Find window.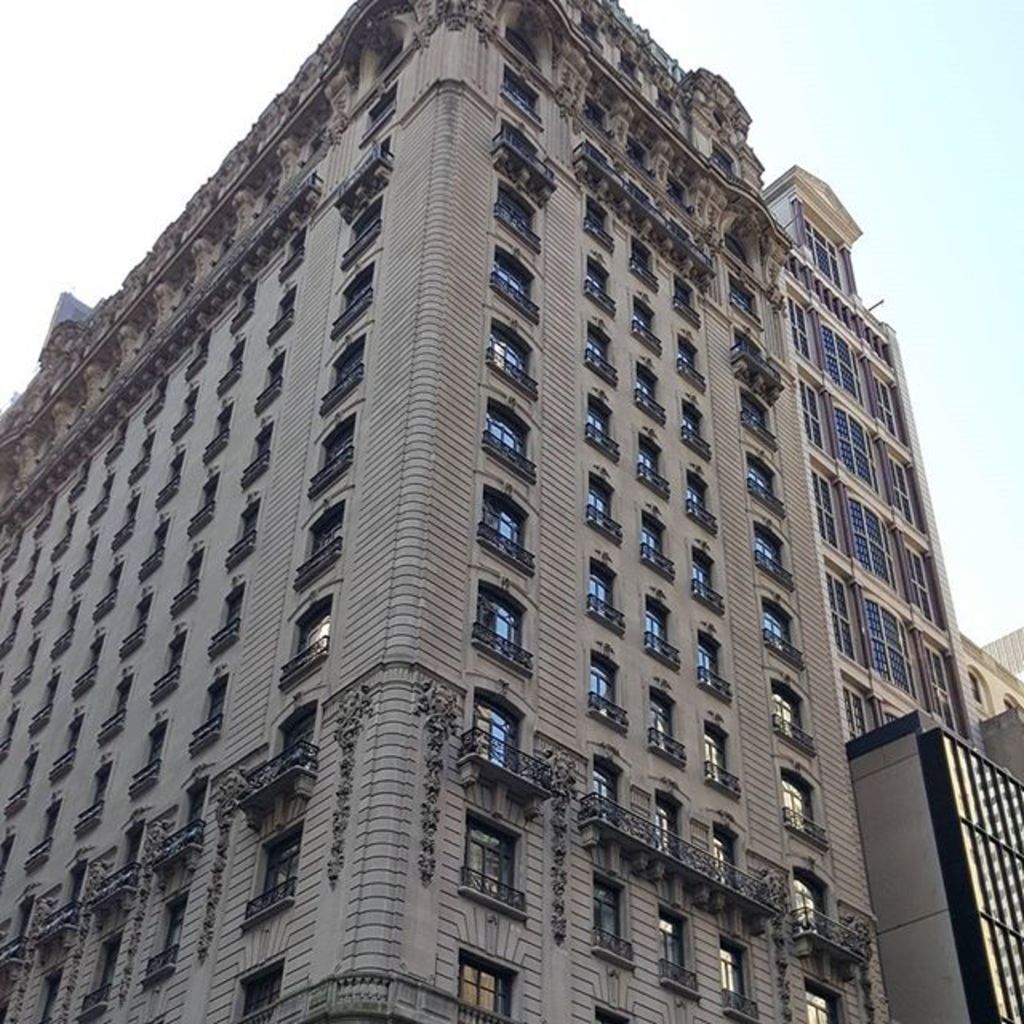
x1=584 y1=386 x2=622 y2=453.
